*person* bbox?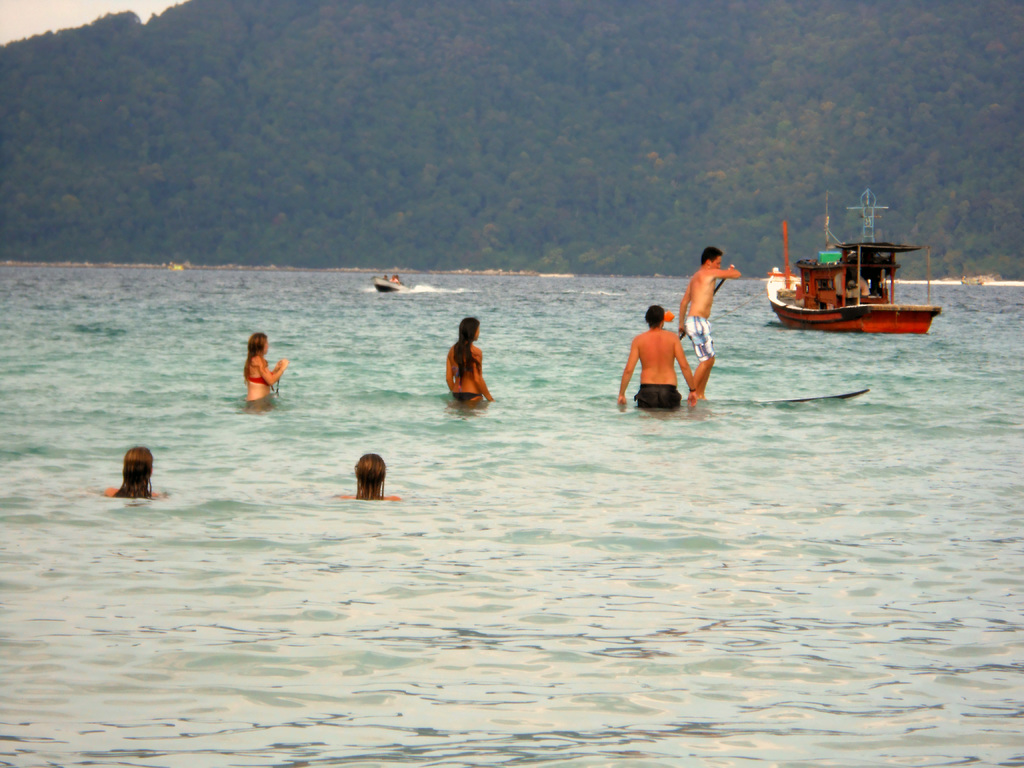
detection(243, 335, 286, 405)
